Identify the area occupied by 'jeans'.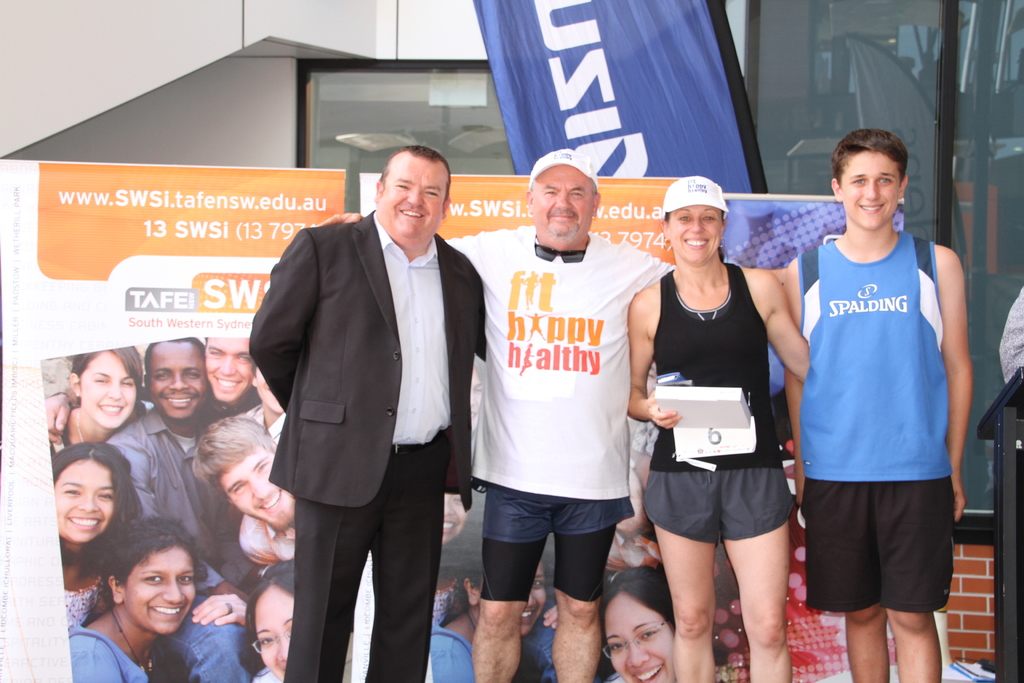
Area: BBox(166, 589, 251, 682).
